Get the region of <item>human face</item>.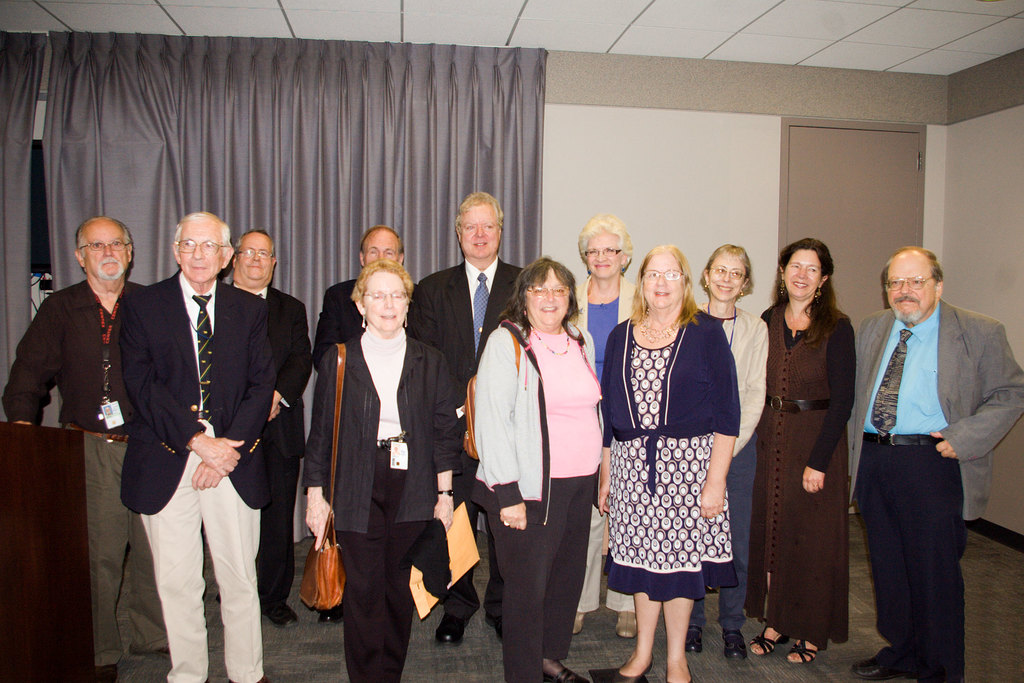
detection(585, 227, 623, 280).
